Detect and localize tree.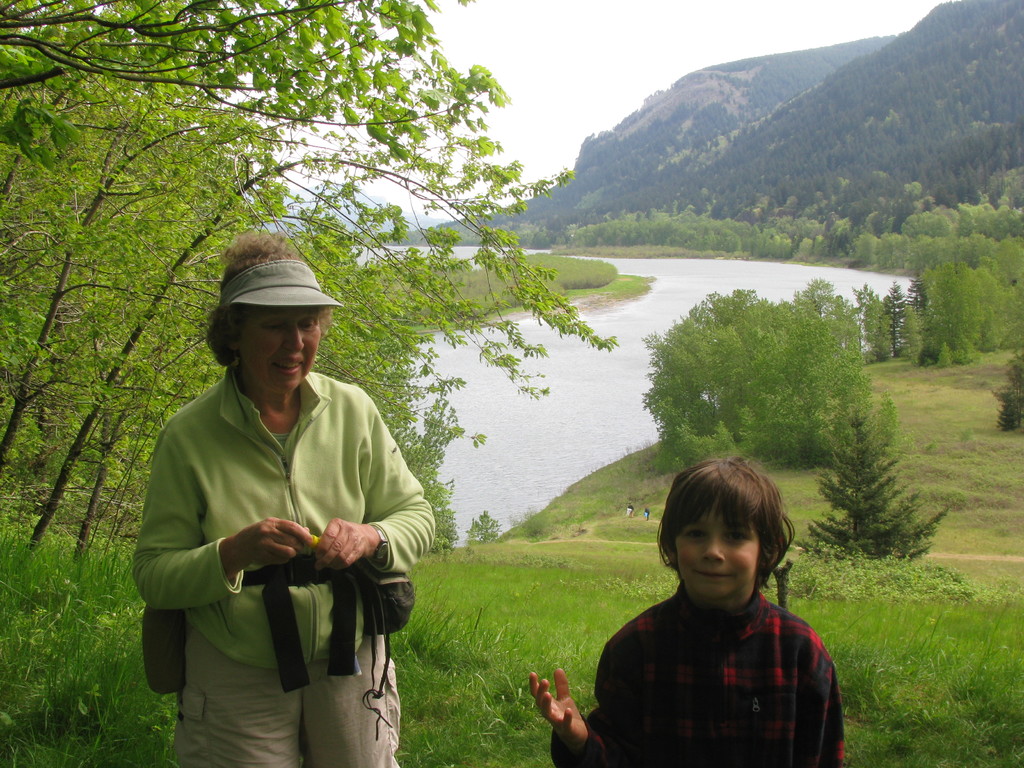
Localized at bbox(900, 304, 927, 362).
